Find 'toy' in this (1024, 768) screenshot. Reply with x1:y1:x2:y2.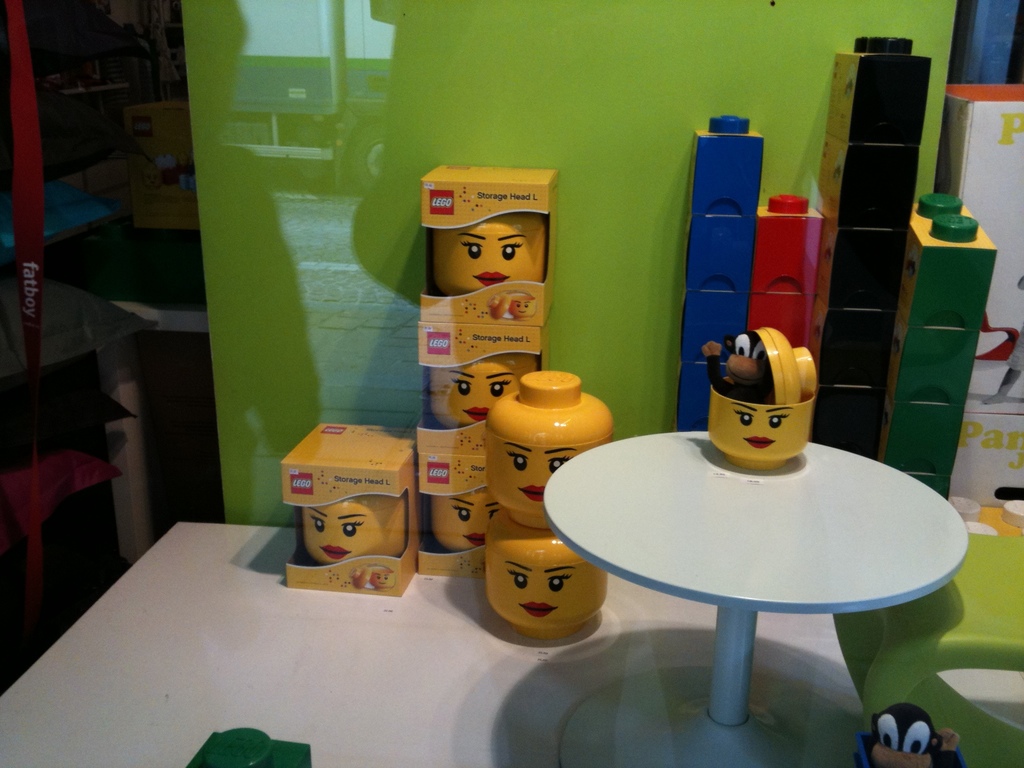
436:483:495:545.
